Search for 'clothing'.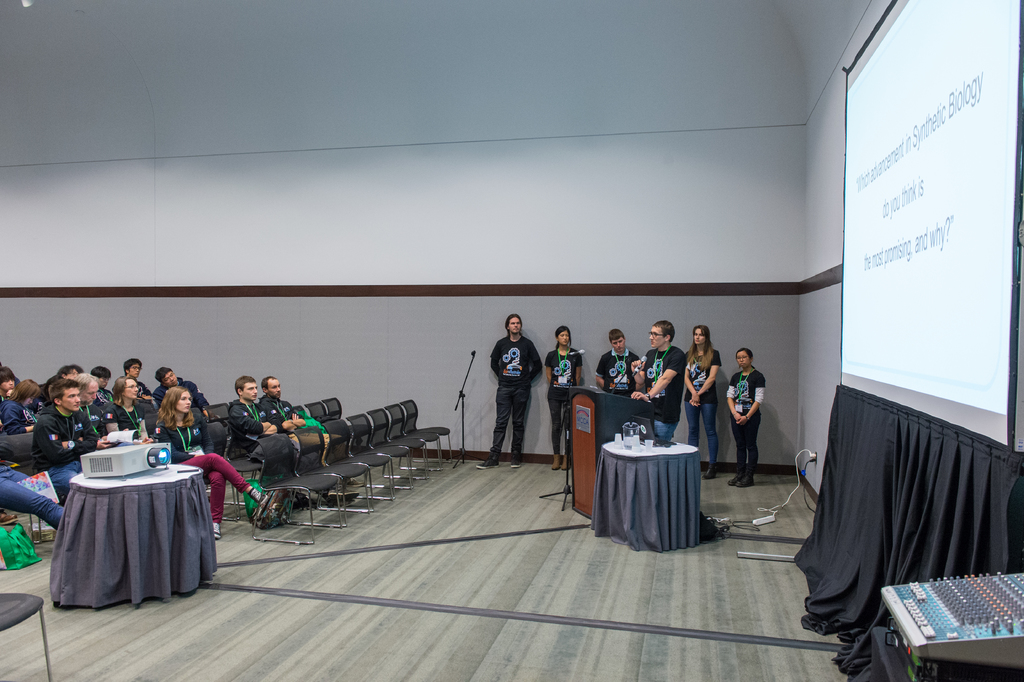
Found at x1=597, y1=348, x2=635, y2=393.
